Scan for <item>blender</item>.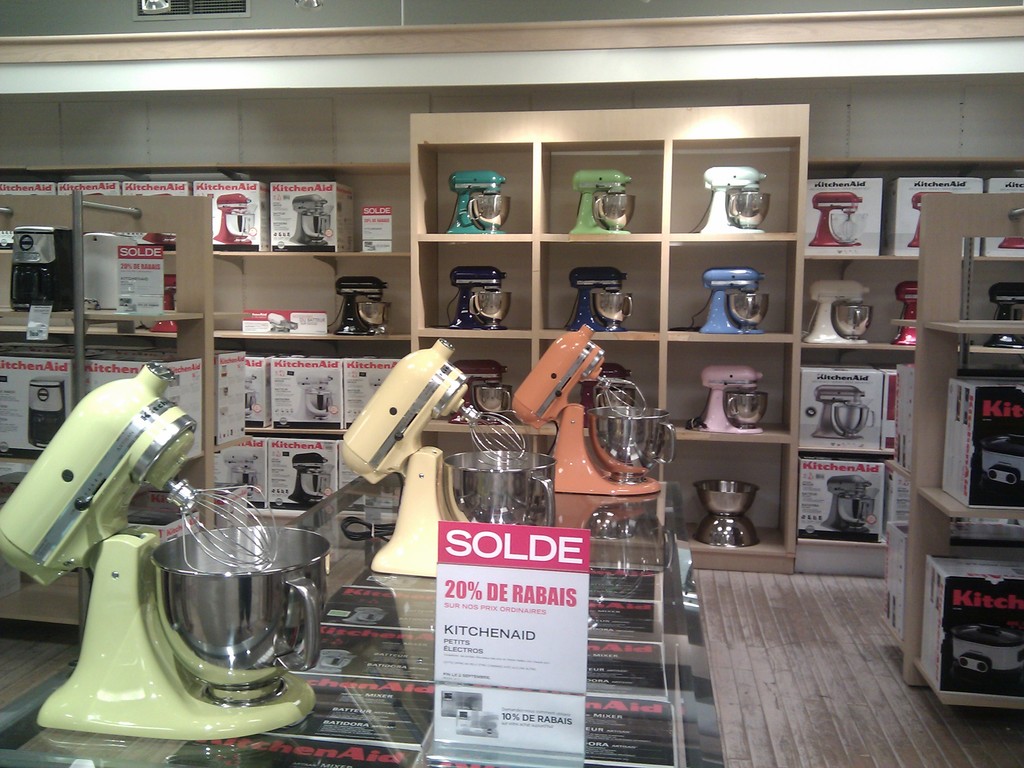
Scan result: left=447, top=358, right=515, bottom=419.
